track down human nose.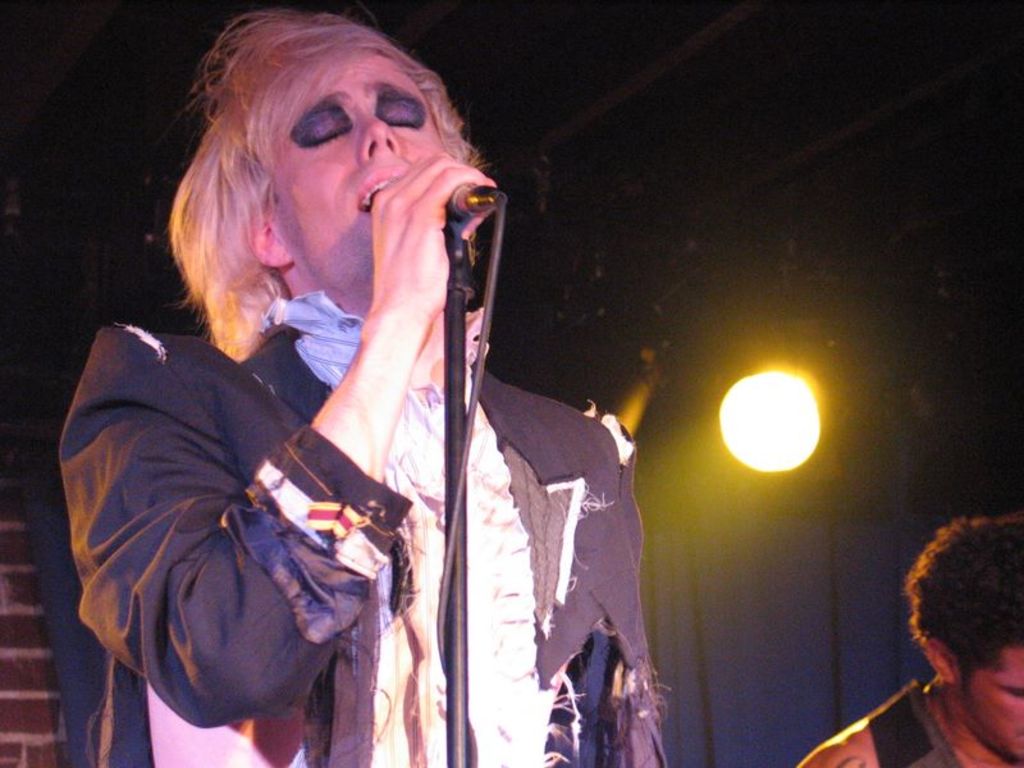
Tracked to x1=351, y1=104, x2=399, y2=164.
